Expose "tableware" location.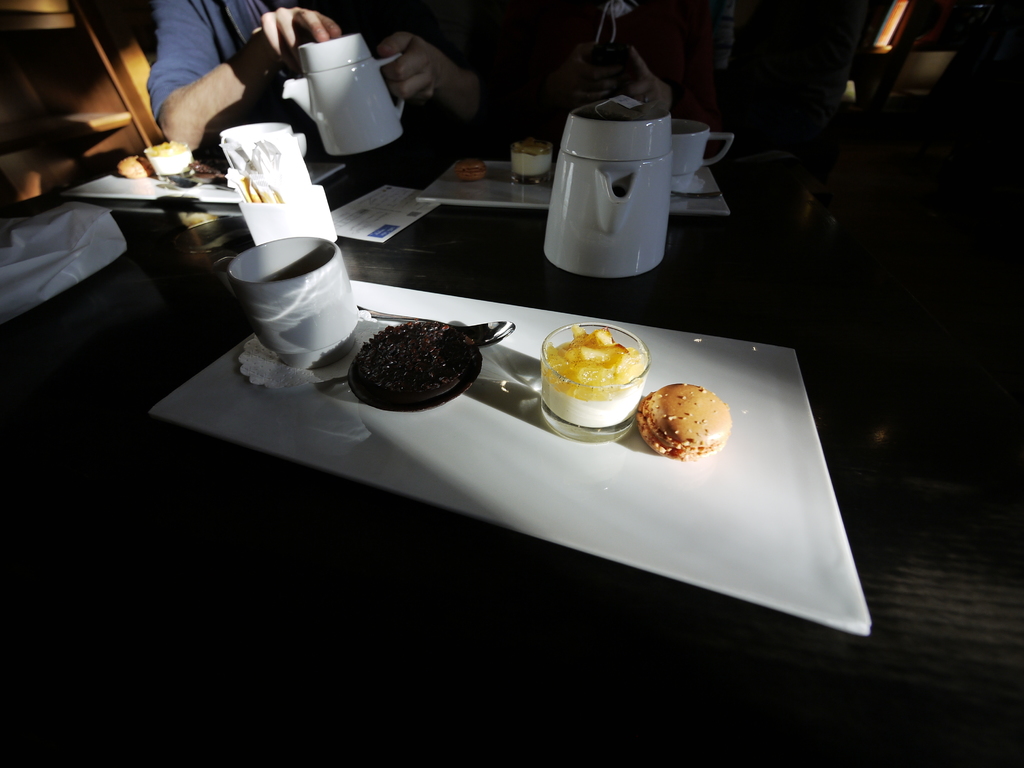
Exposed at region(347, 317, 483, 410).
